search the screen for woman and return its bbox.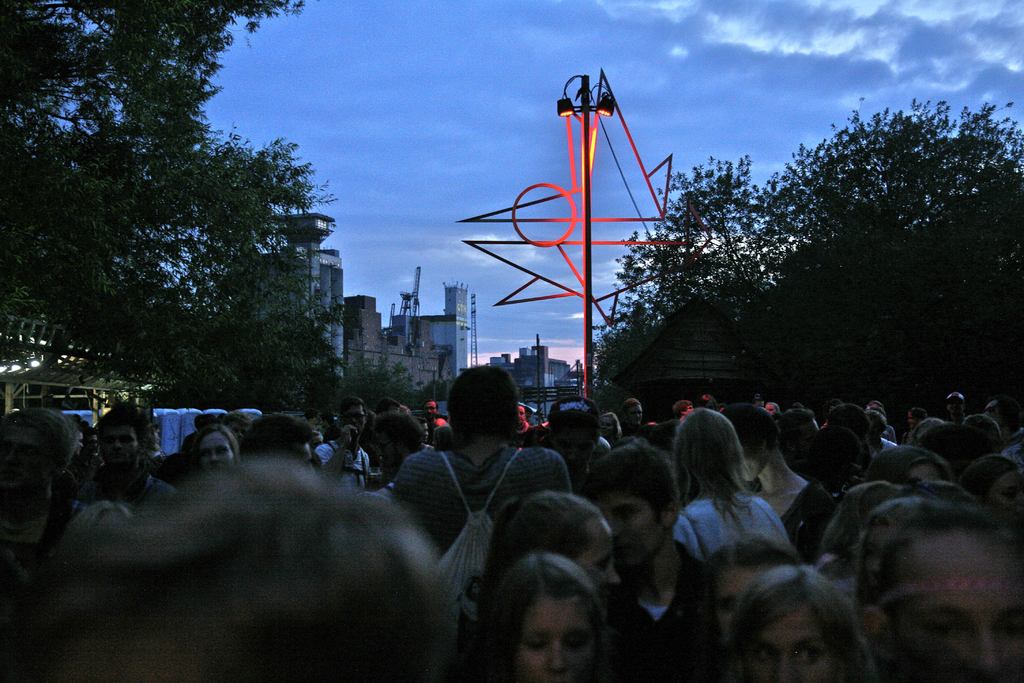
Found: locate(728, 563, 878, 682).
